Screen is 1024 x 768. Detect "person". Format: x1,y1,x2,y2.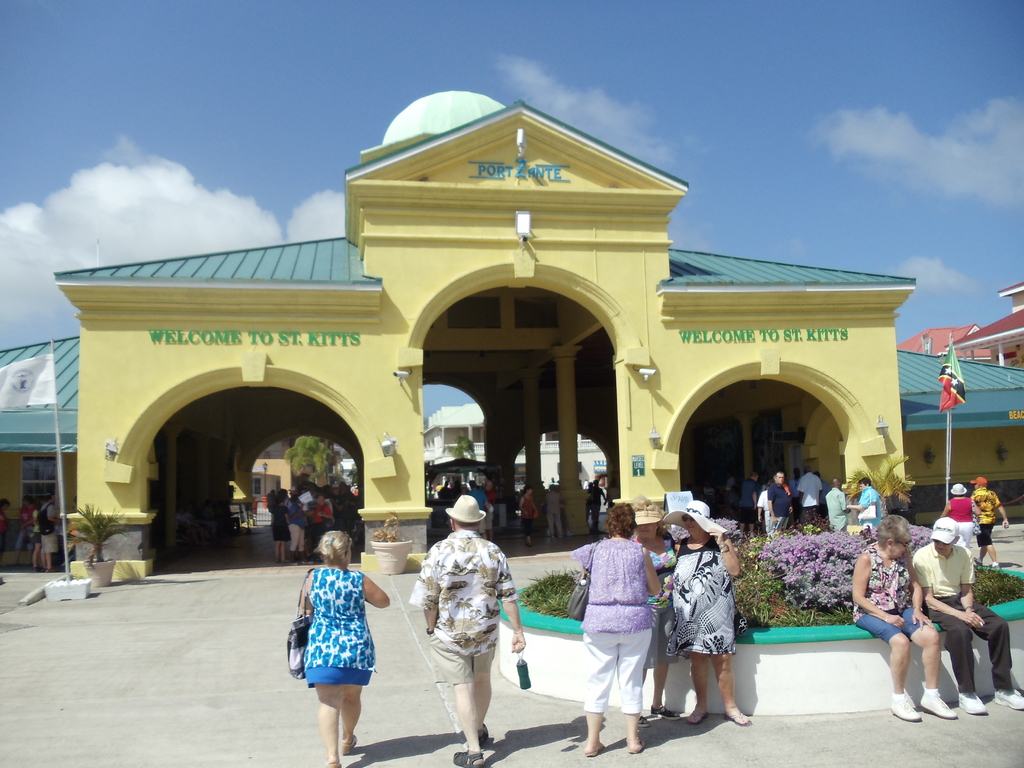
288,522,394,764.
